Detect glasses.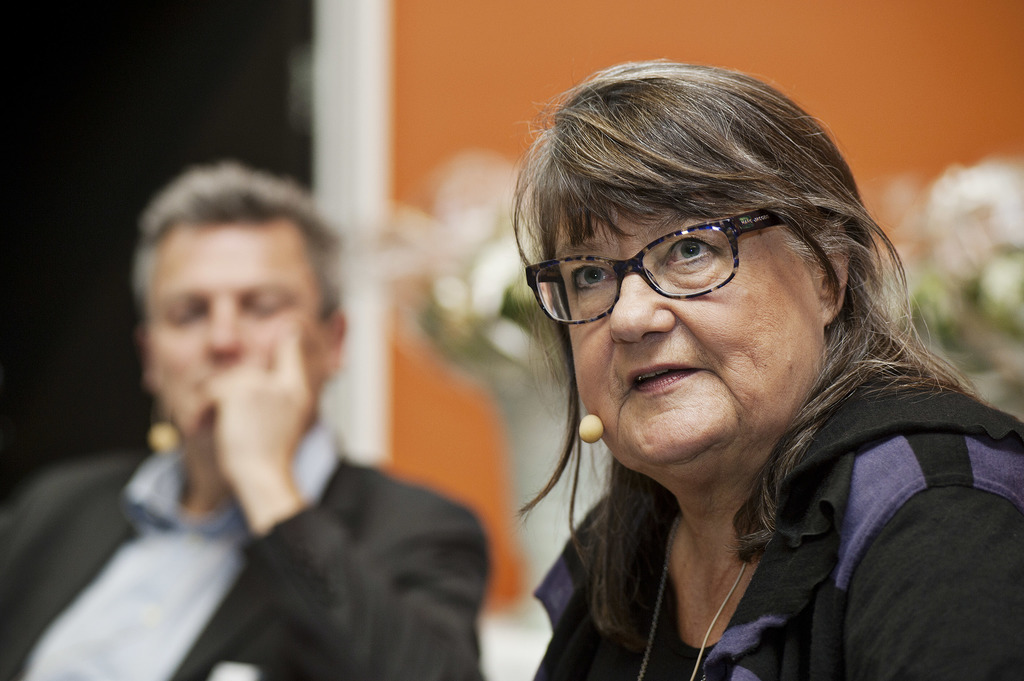
Detected at <box>524,202,791,330</box>.
